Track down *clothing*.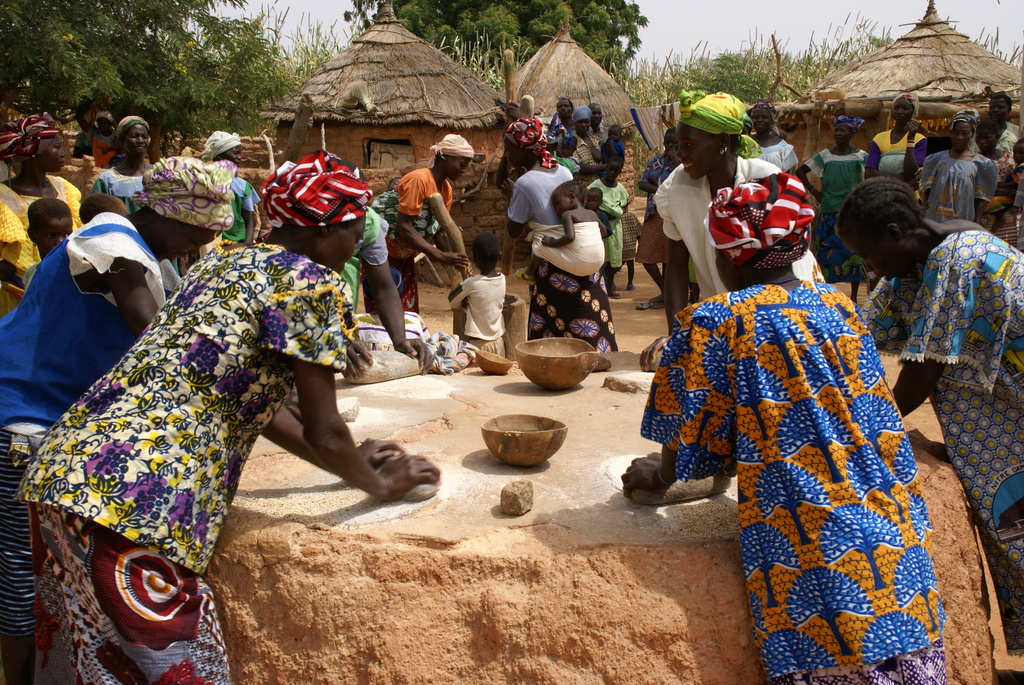
Tracked to 0, 206, 166, 639.
